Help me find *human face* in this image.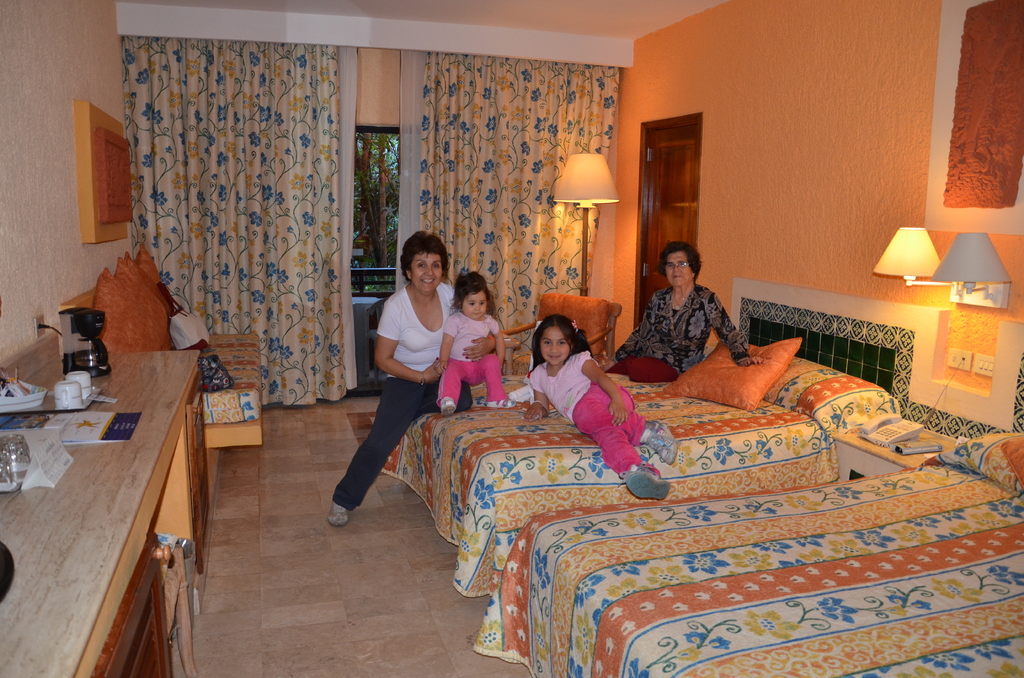
Found it: bbox(538, 326, 573, 369).
